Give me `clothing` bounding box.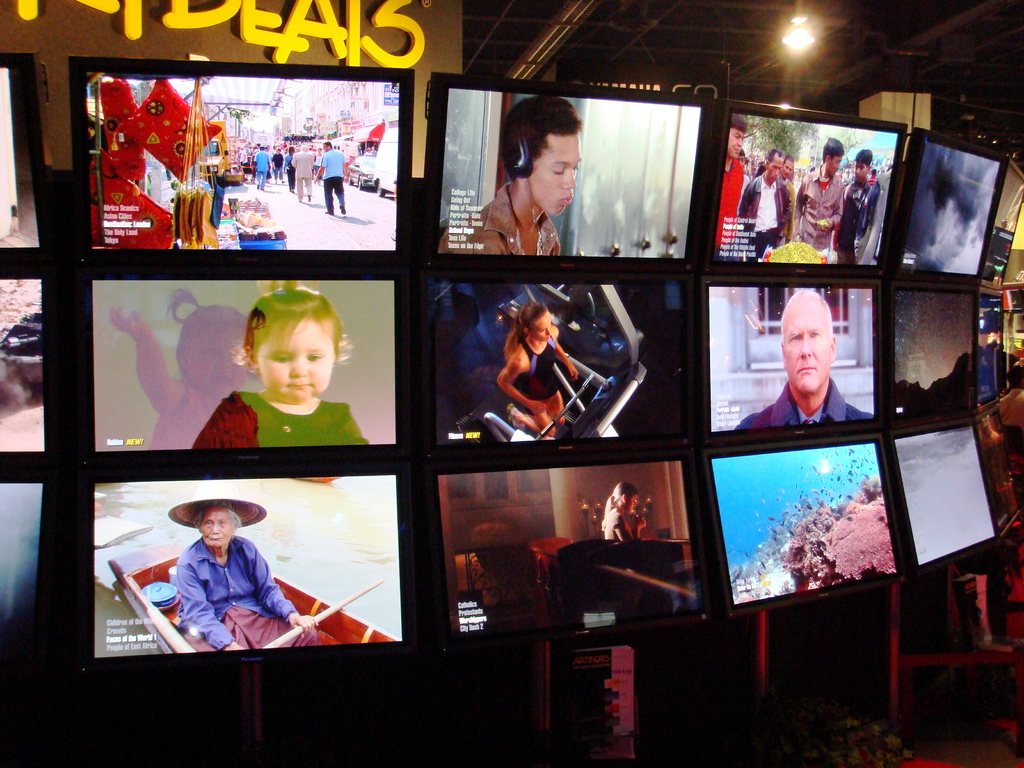
locate(512, 332, 561, 404).
